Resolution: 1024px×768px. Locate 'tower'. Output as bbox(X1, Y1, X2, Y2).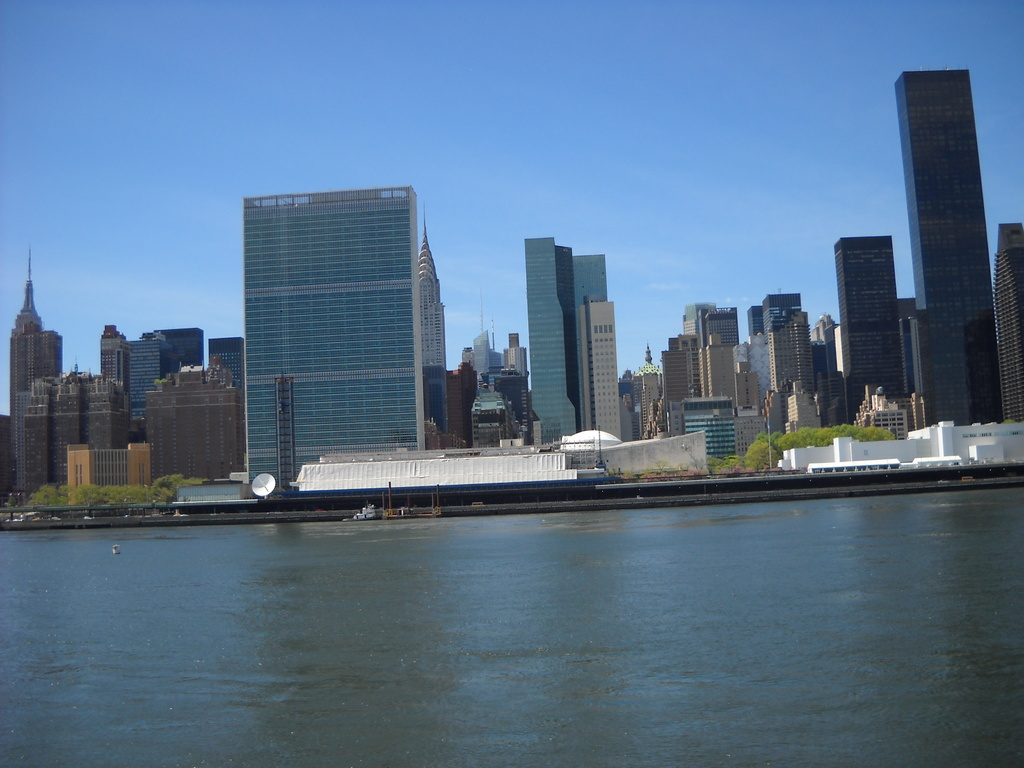
bbox(524, 233, 609, 445).
